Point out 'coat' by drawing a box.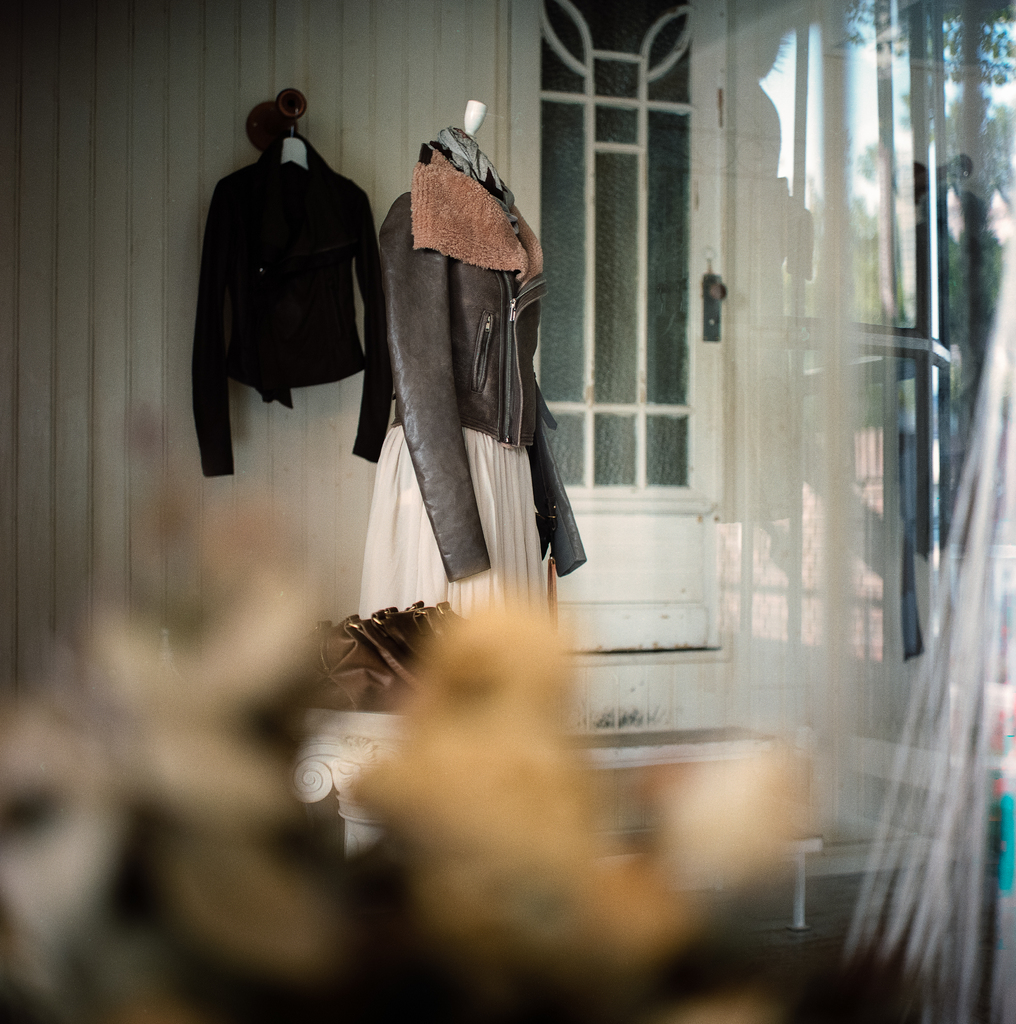
{"left": 194, "top": 115, "right": 386, "bottom": 429}.
